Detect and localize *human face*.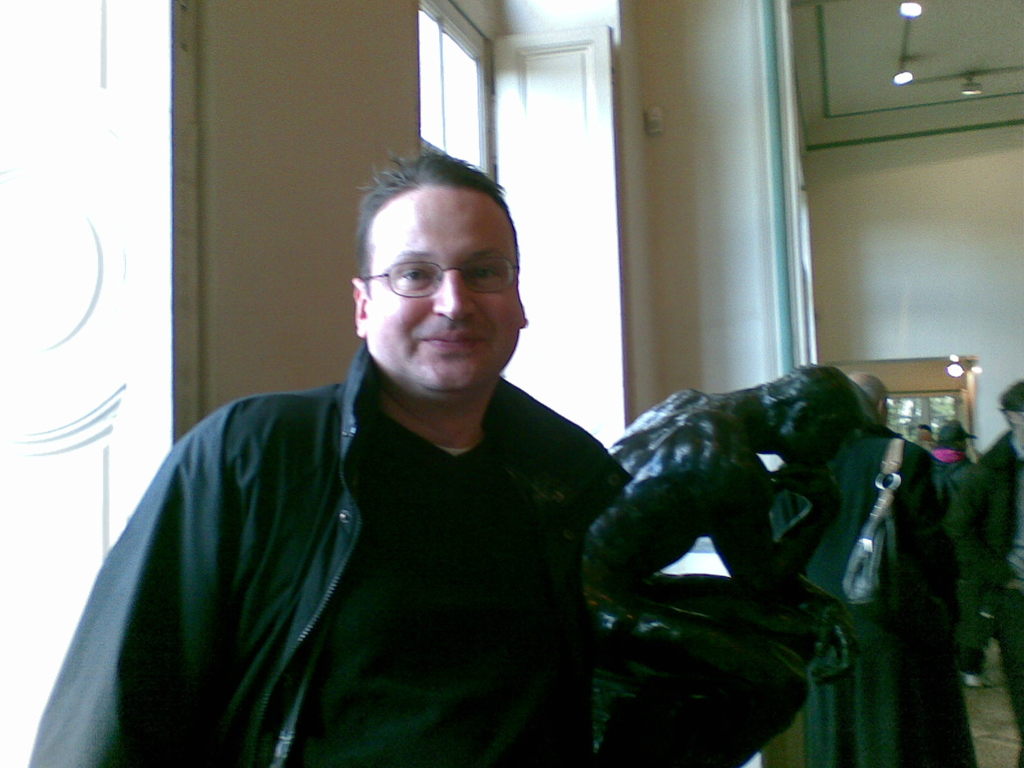
Localized at 365 195 522 398.
